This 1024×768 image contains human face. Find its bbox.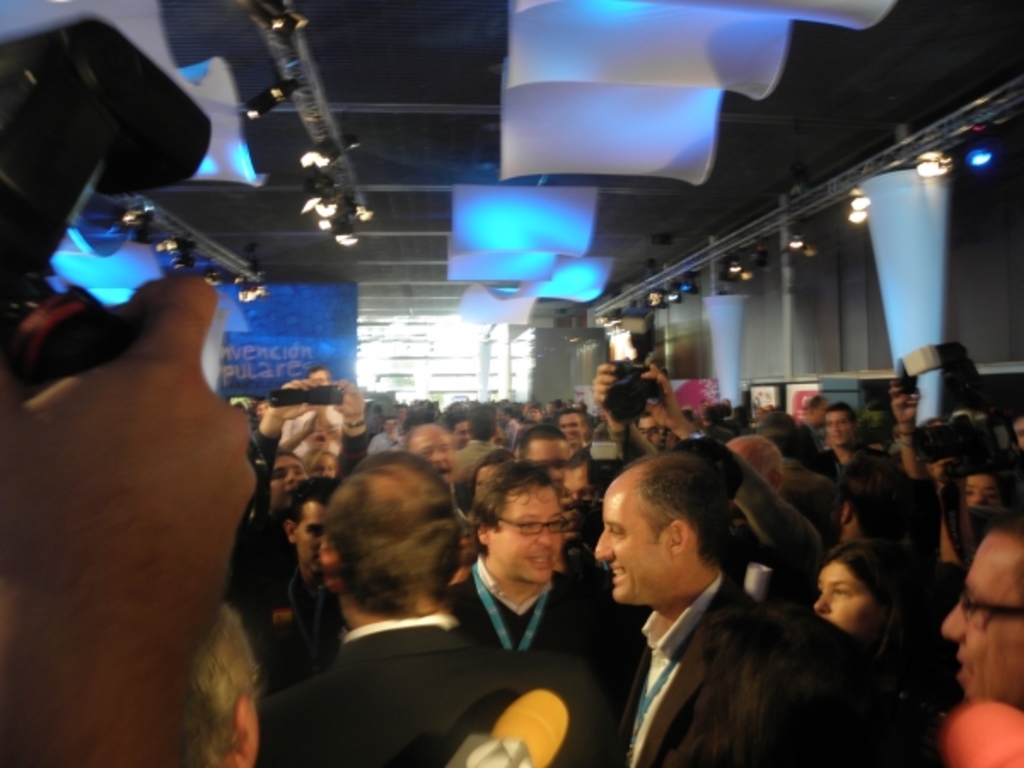
413, 432, 452, 483.
